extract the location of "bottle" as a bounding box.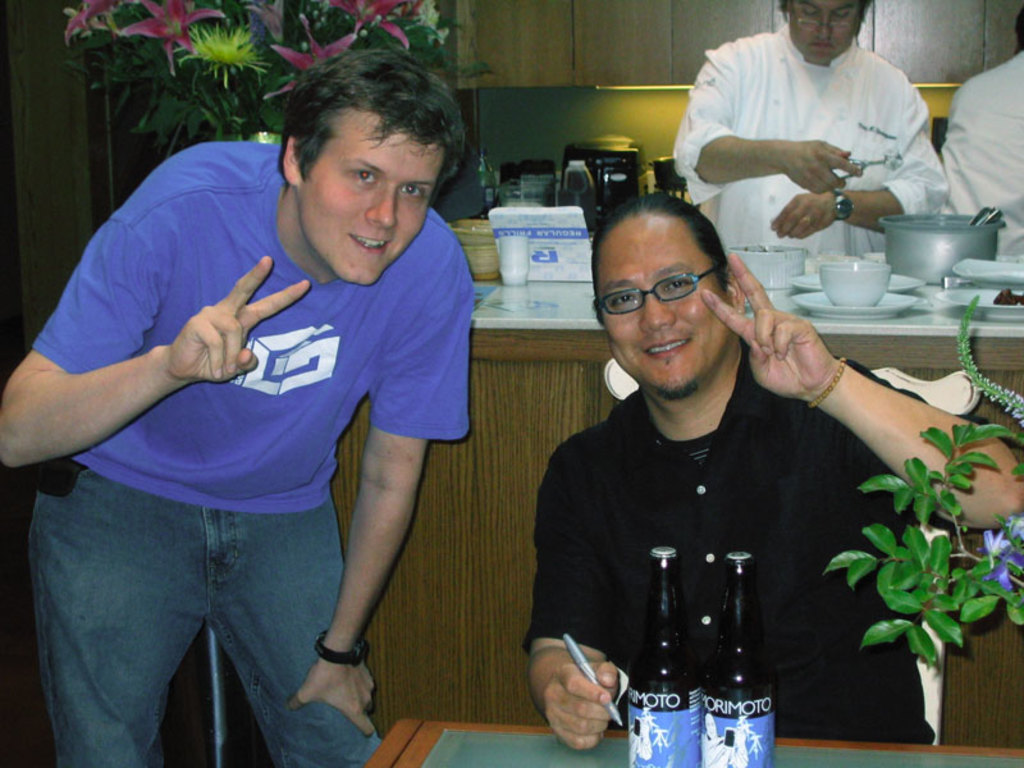
[x1=699, y1=538, x2=783, y2=764].
